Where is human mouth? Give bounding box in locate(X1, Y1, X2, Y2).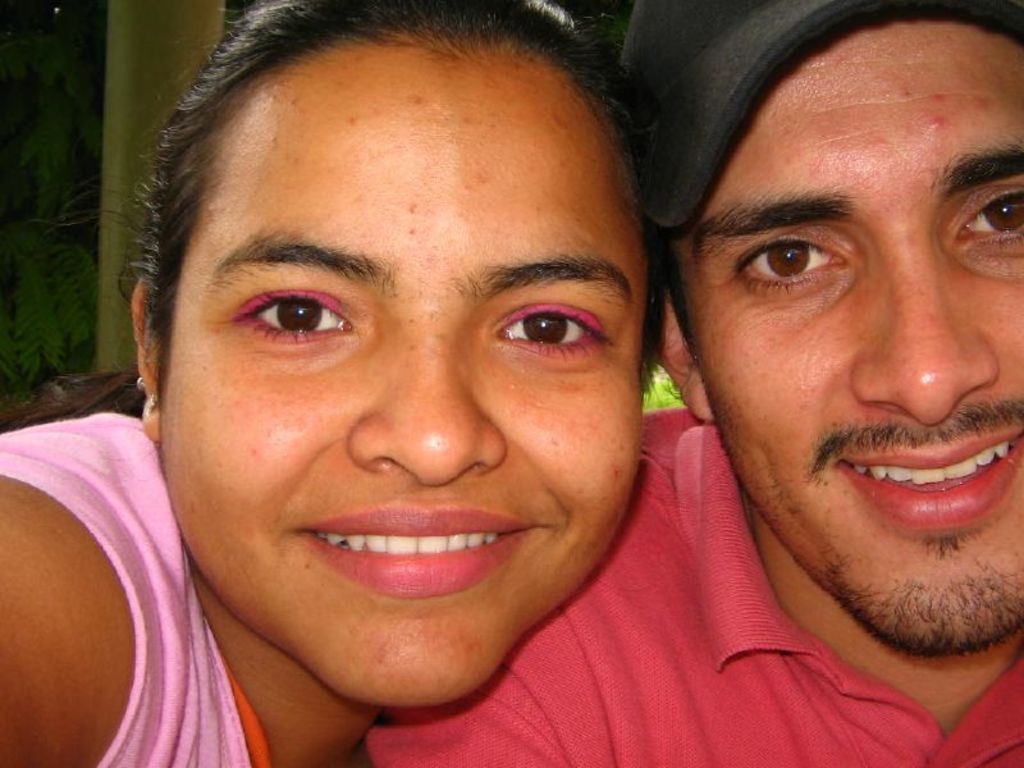
locate(289, 486, 549, 611).
